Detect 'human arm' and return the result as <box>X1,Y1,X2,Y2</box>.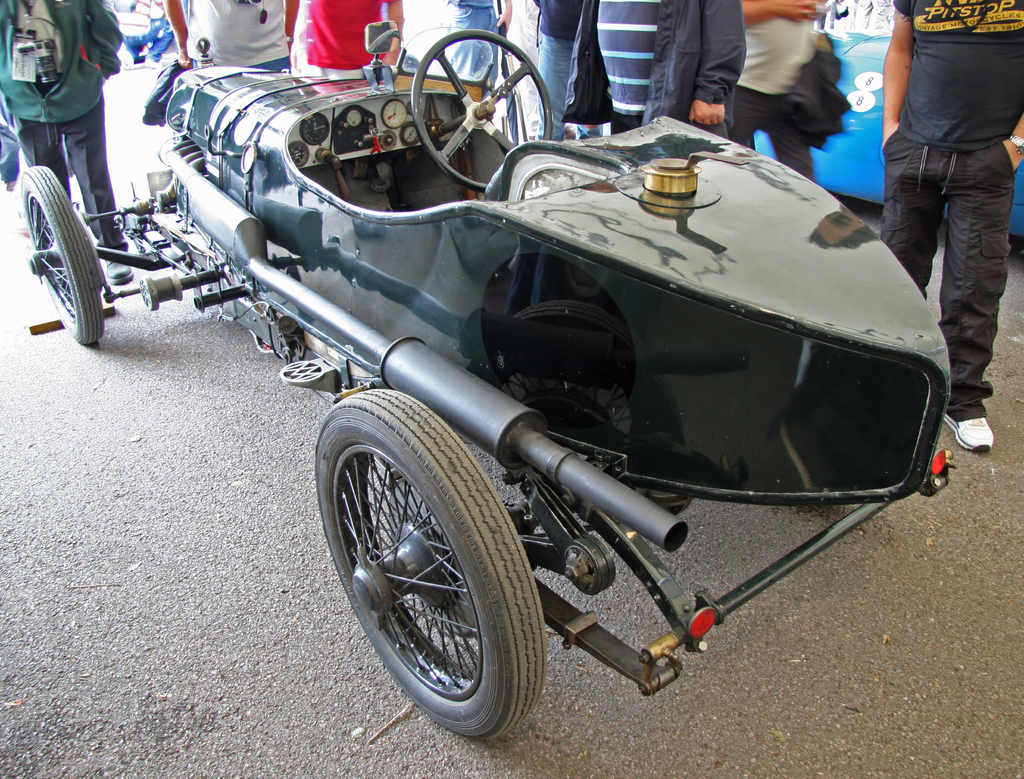
<box>282,0,302,42</box>.
